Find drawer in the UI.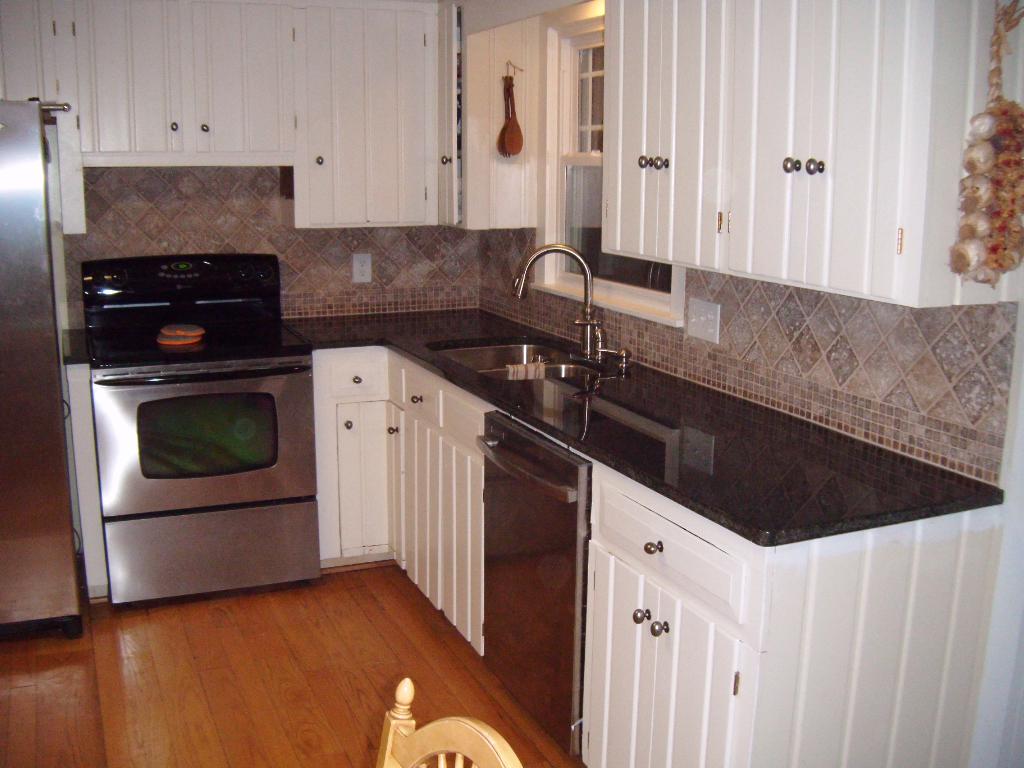
UI element at [x1=600, y1=483, x2=748, y2=618].
